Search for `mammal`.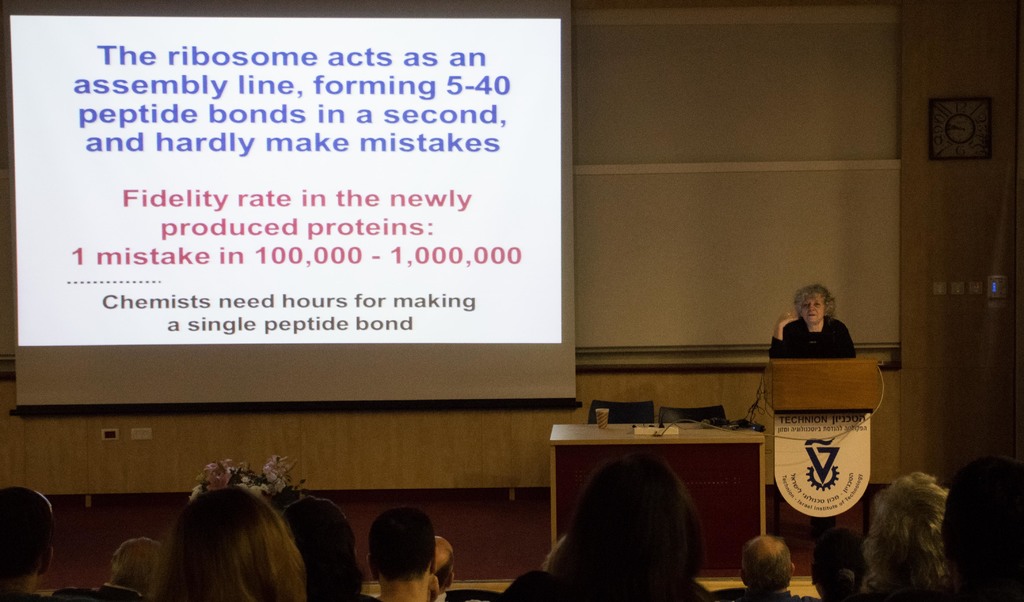
Found at <bbox>154, 487, 309, 601</bbox>.
